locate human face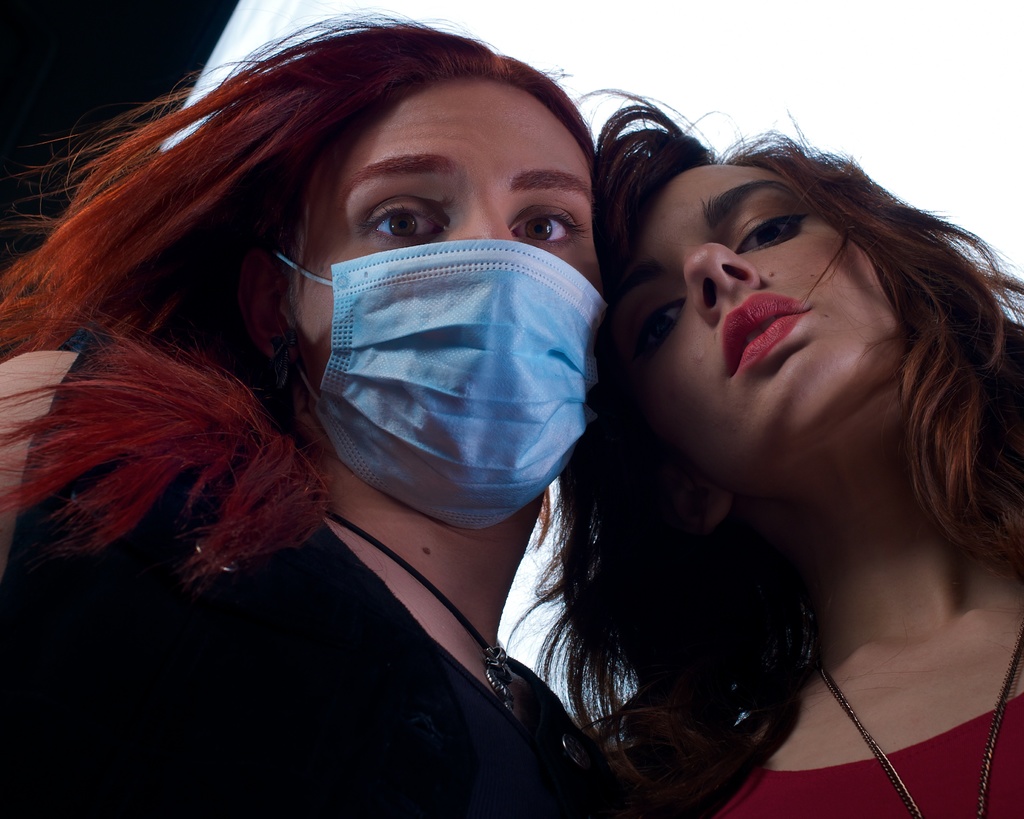
bbox=[604, 164, 904, 482]
